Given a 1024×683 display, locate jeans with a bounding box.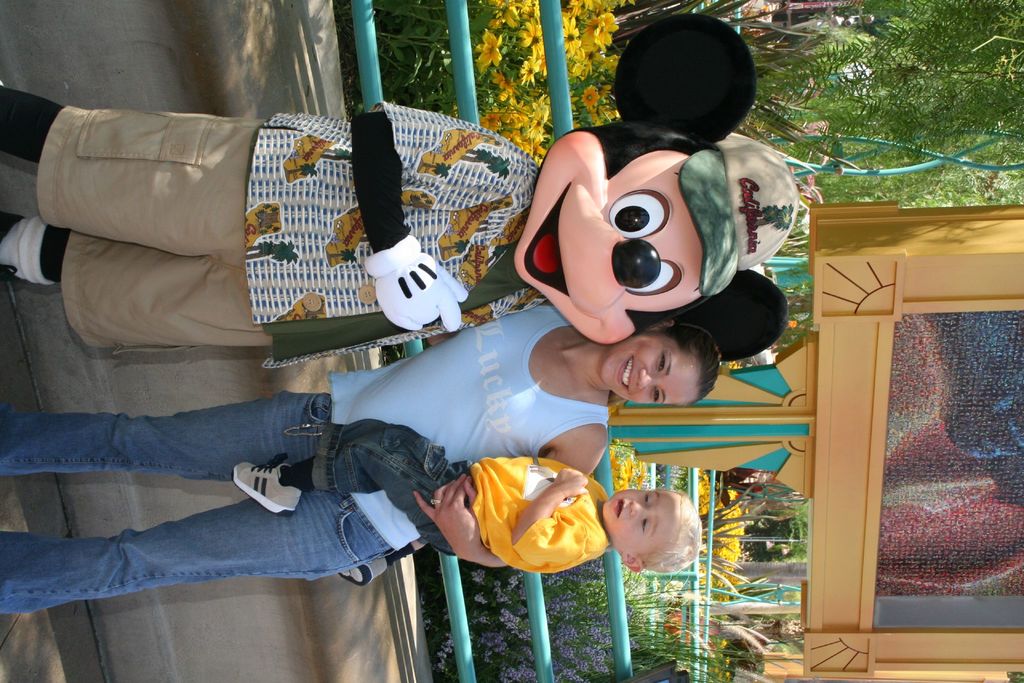
Located: rect(309, 417, 470, 556).
